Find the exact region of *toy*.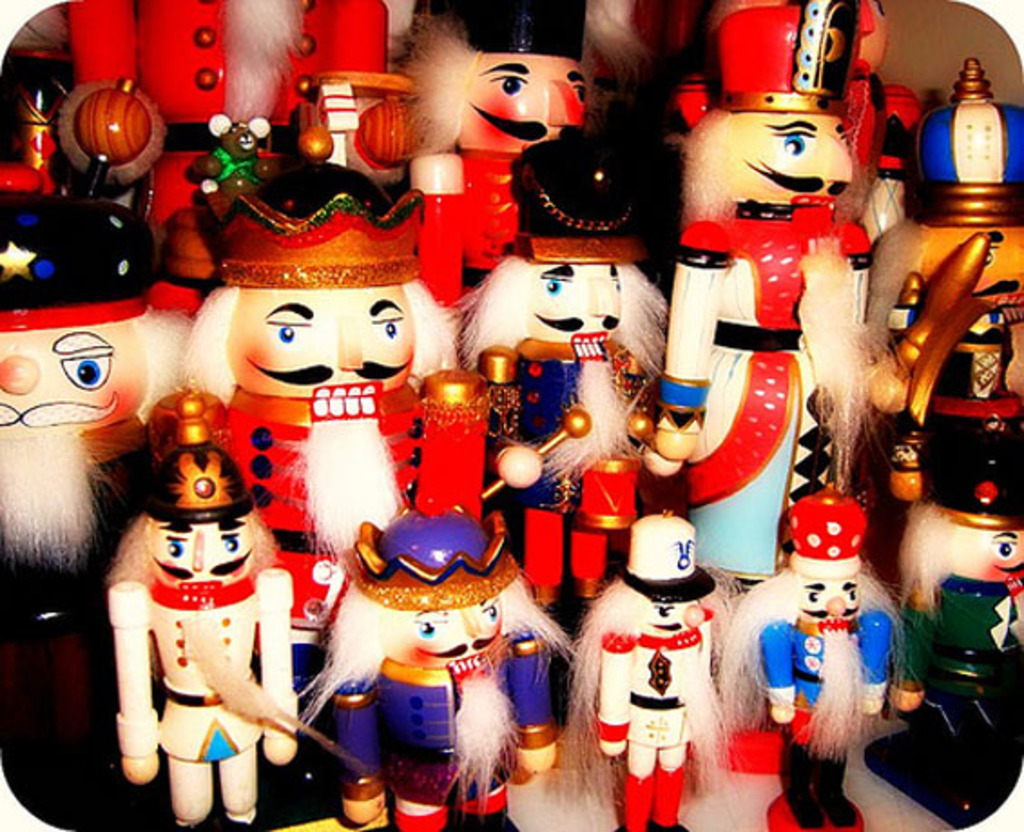
Exact region: 584/0/683/150.
